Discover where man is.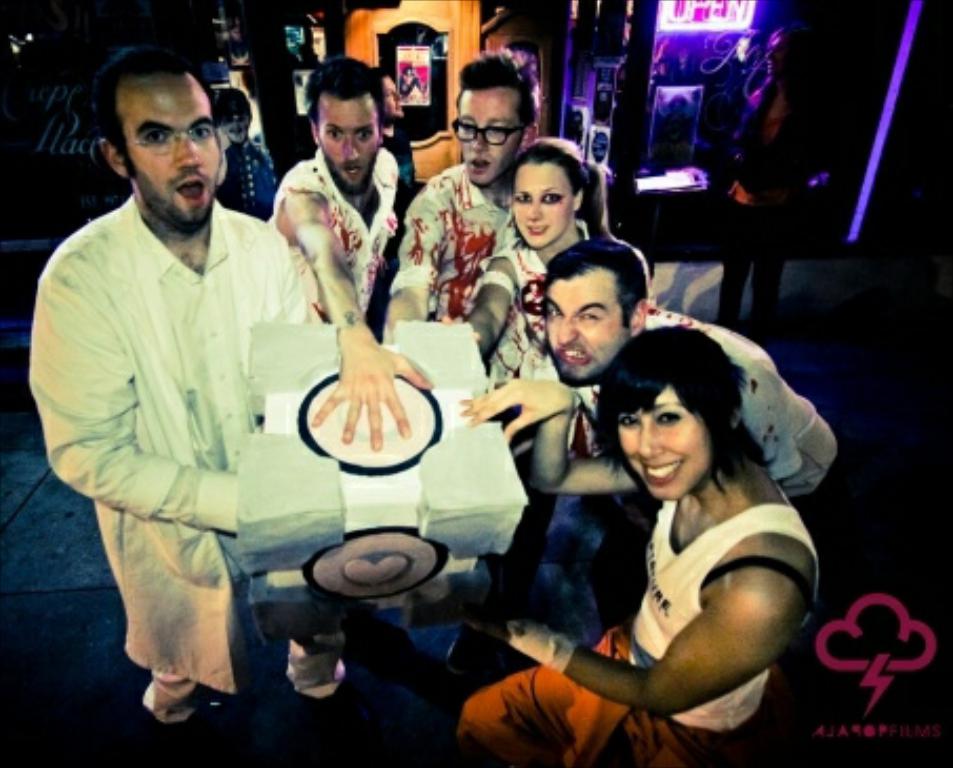
Discovered at rect(545, 238, 837, 499).
